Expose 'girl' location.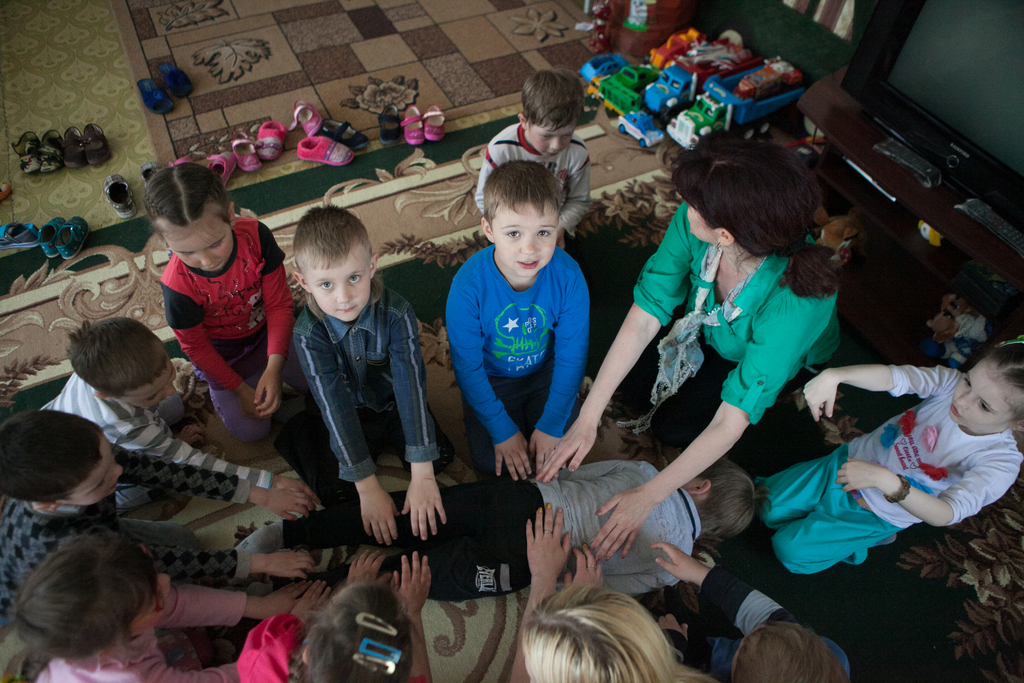
Exposed at box(752, 342, 1023, 578).
